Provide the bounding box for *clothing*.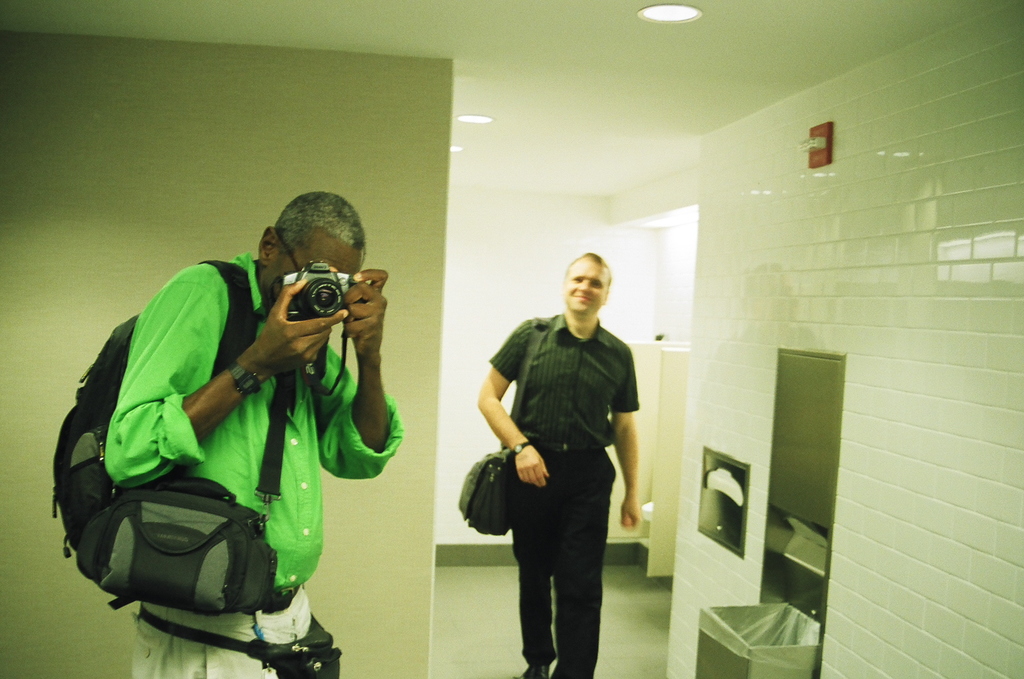
(left=106, top=250, right=405, bottom=678).
